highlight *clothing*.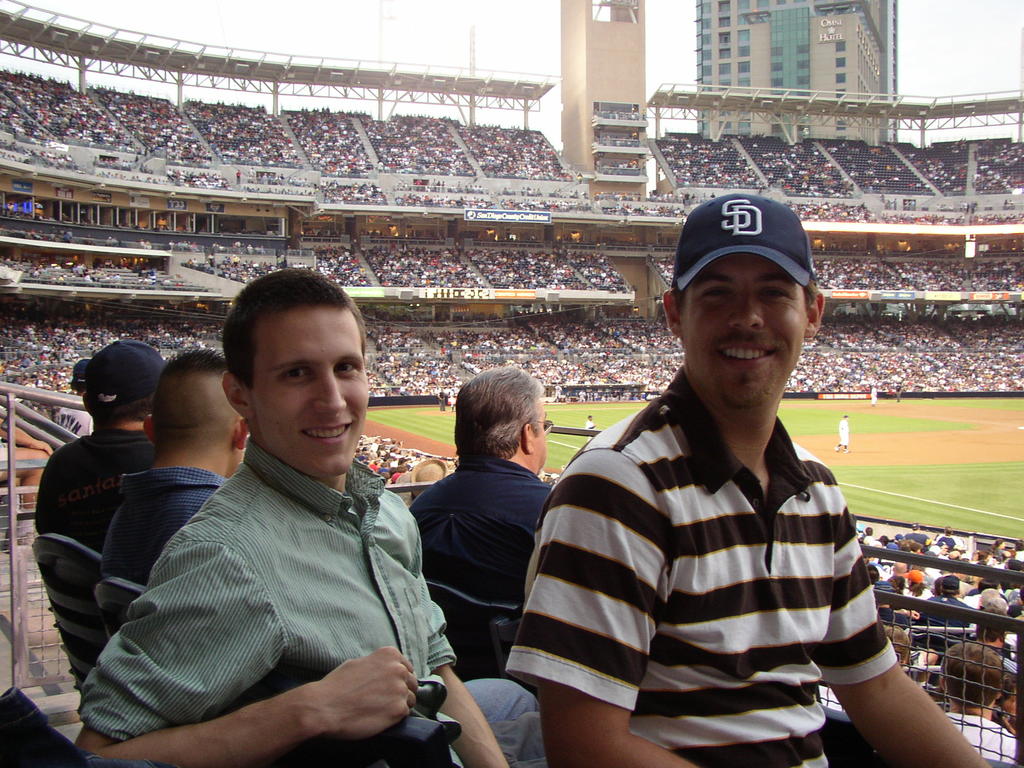
Highlighted region: pyautogui.locateOnScreen(38, 424, 154, 544).
